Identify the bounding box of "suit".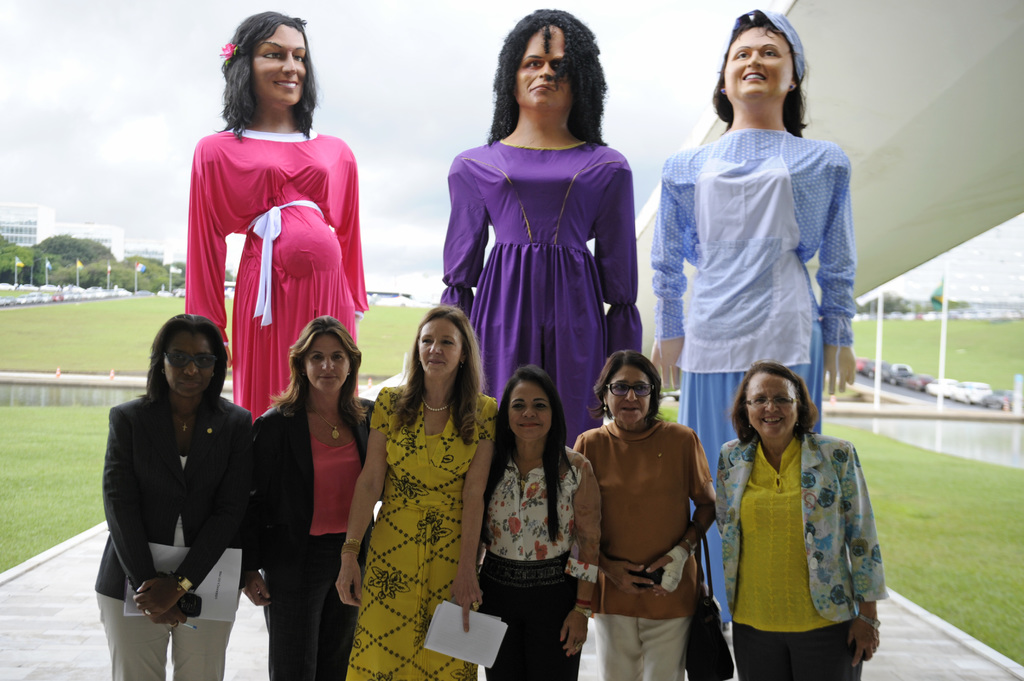
x1=248 y1=396 x2=374 y2=680.
